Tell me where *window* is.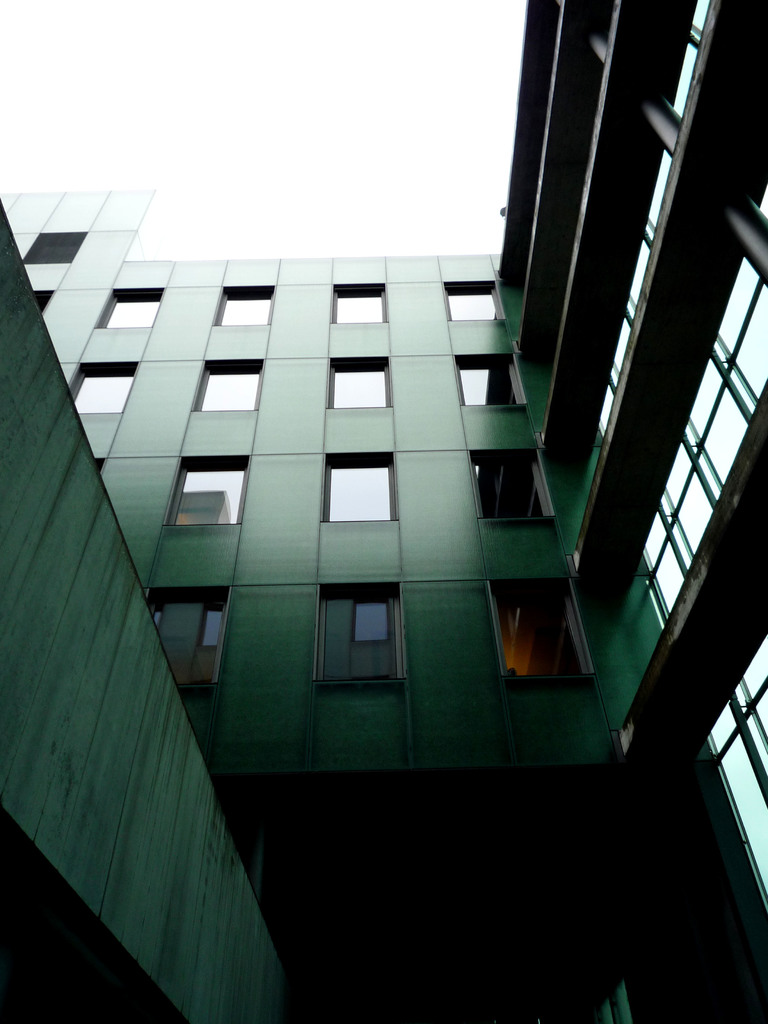
*window* is at l=320, t=453, r=397, b=524.
